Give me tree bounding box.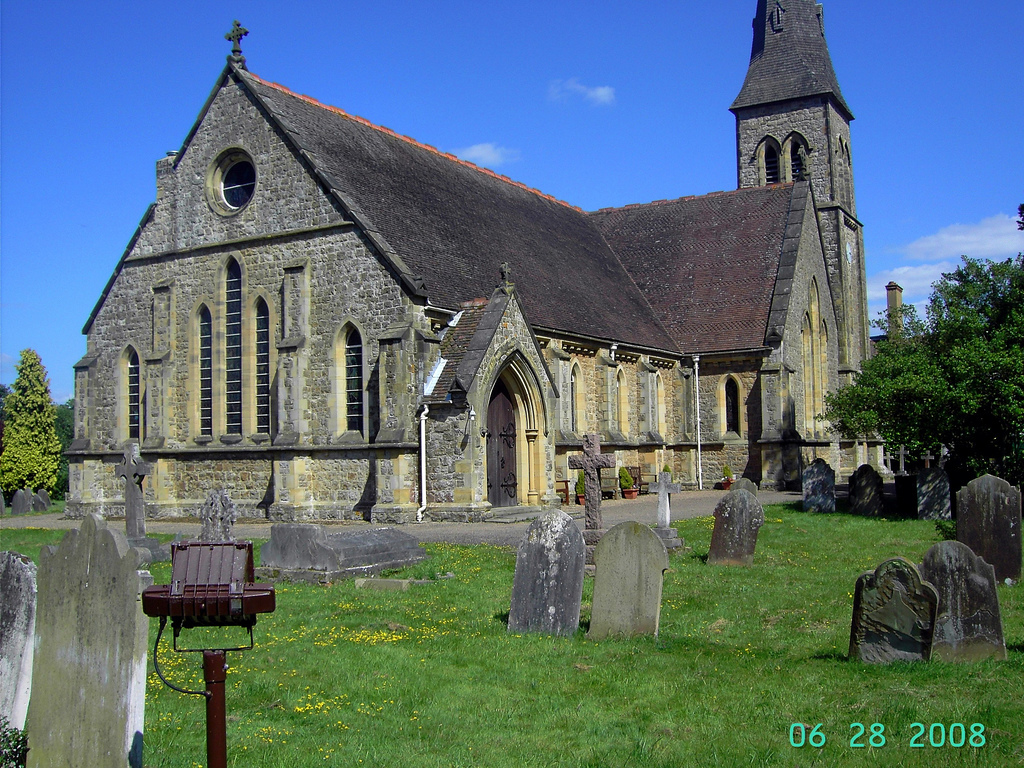
{"left": 0, "top": 348, "right": 66, "bottom": 502}.
